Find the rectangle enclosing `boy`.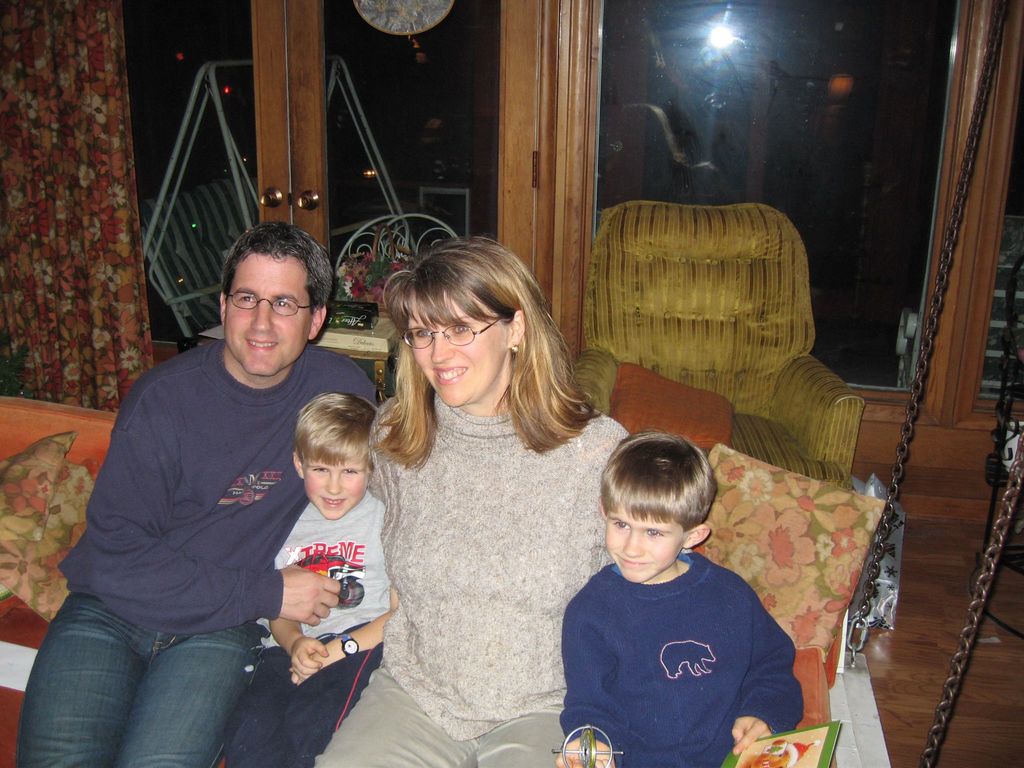
[x1=215, y1=385, x2=392, y2=767].
